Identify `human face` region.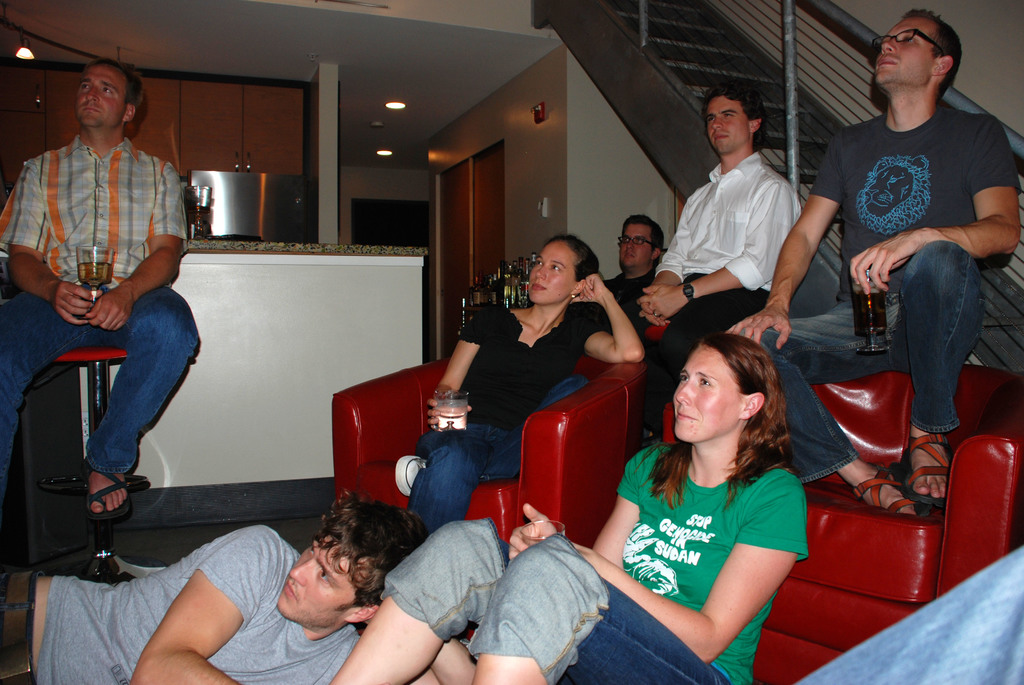
Region: 77,65,127,134.
